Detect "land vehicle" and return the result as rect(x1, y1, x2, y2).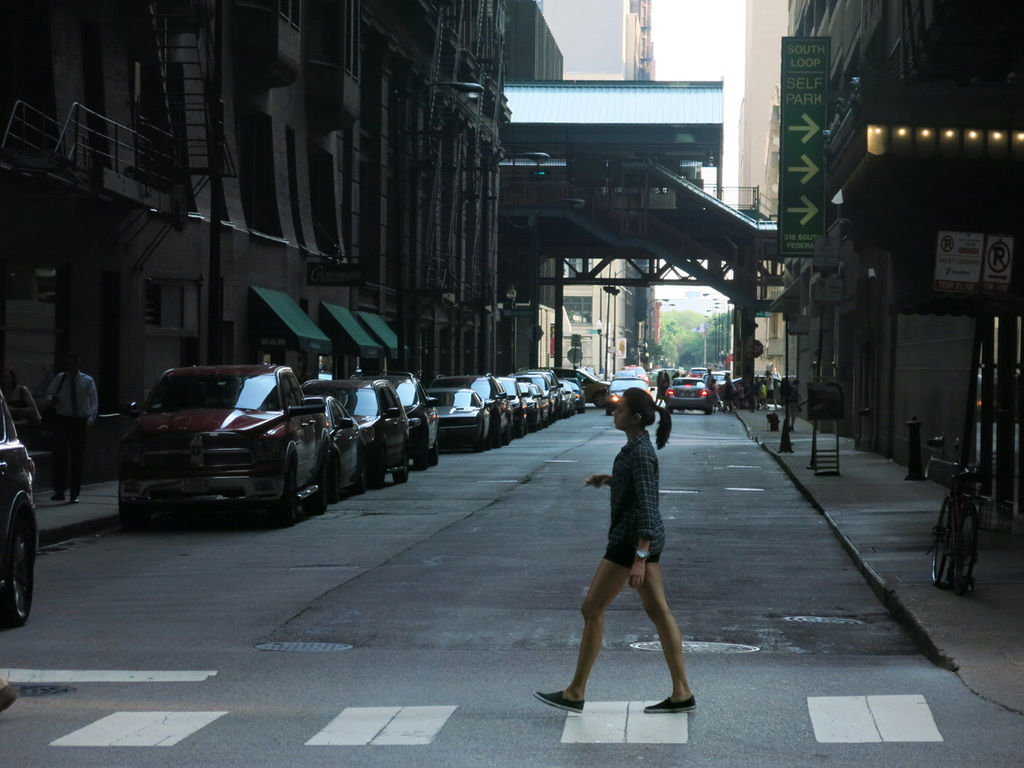
rect(350, 372, 440, 466).
